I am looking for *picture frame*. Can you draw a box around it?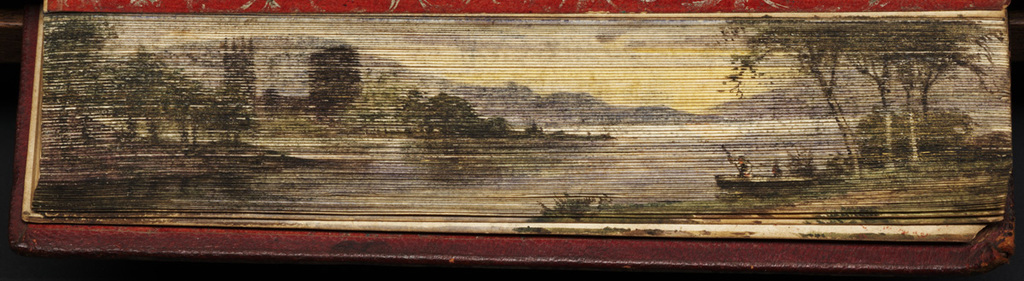
Sure, the bounding box is 2 0 1015 279.
